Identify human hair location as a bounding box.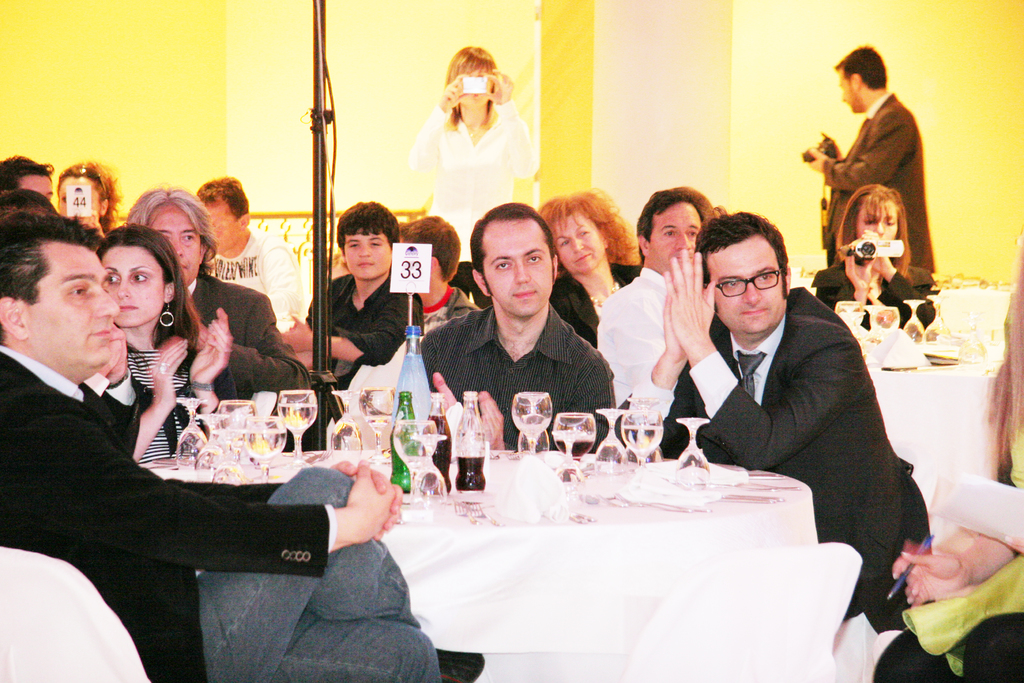
bbox(470, 202, 556, 299).
